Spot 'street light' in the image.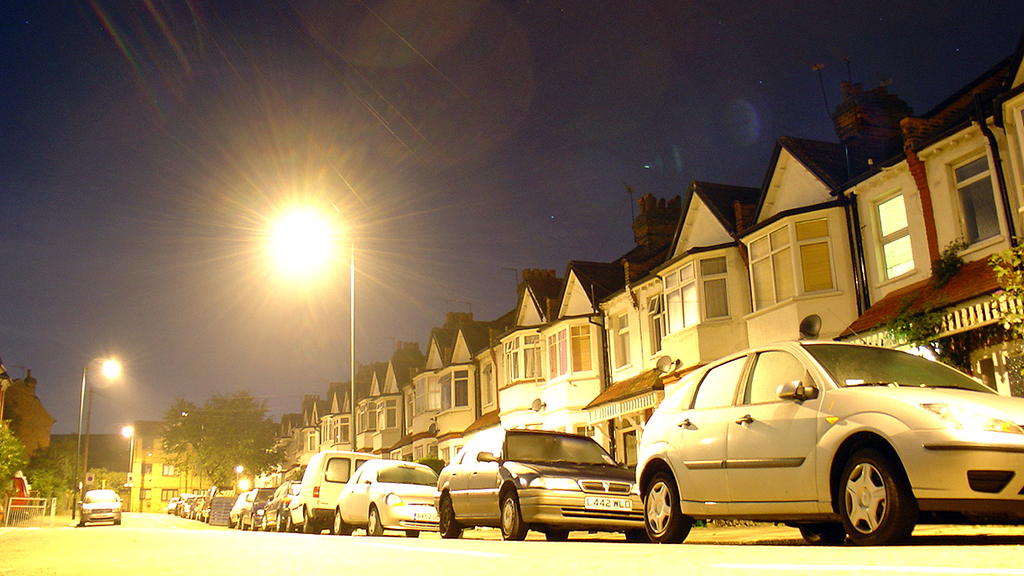
'street light' found at (55, 344, 138, 501).
